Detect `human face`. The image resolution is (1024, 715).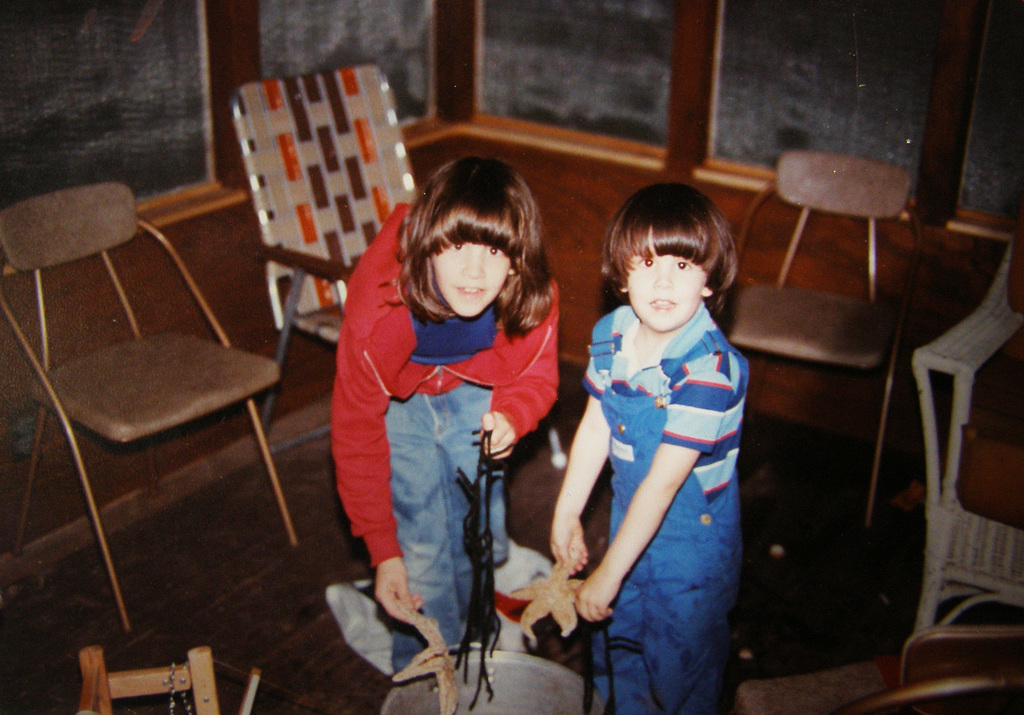
624:229:708:333.
